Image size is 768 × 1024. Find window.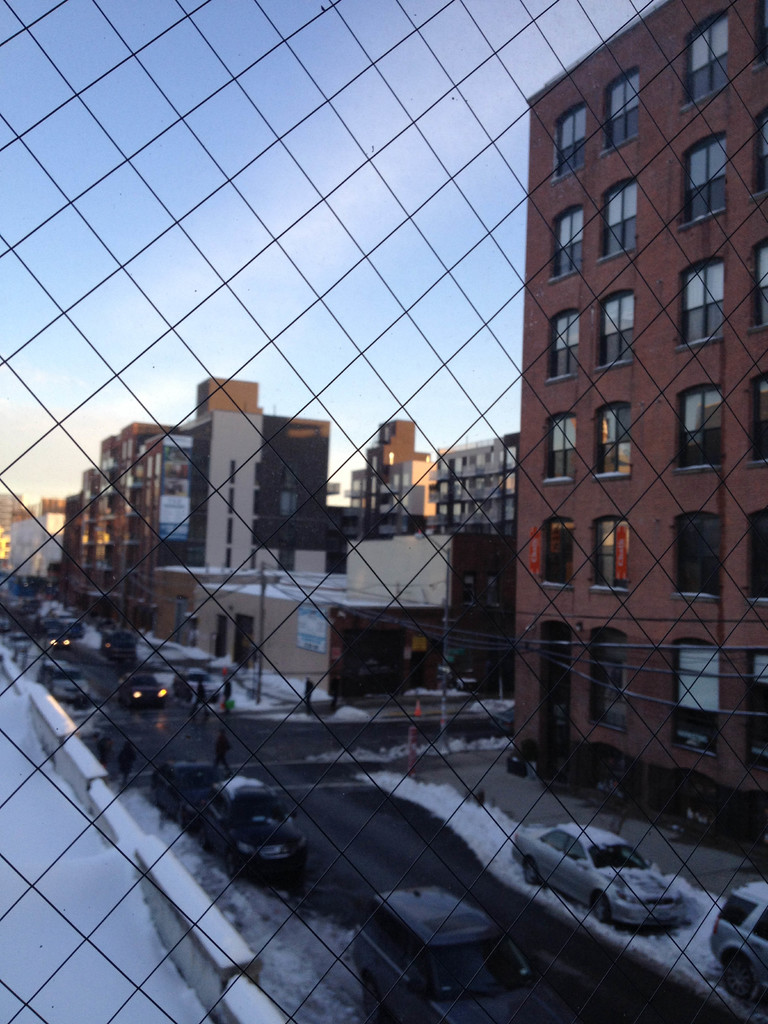
bbox=(591, 516, 630, 590).
